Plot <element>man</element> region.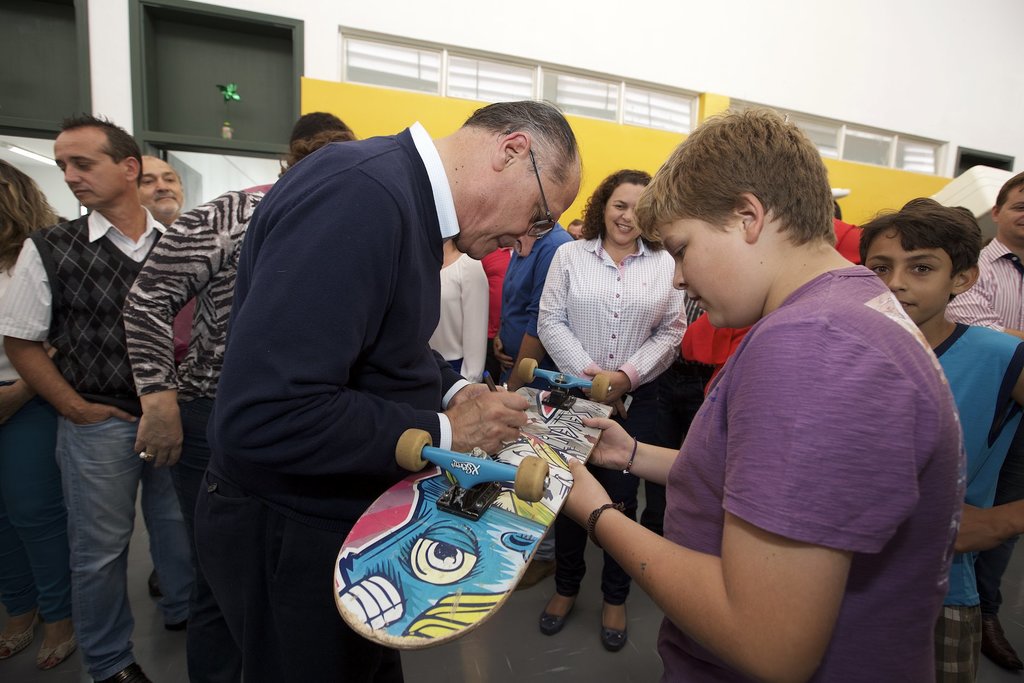
Plotted at <region>479, 211, 586, 587</region>.
